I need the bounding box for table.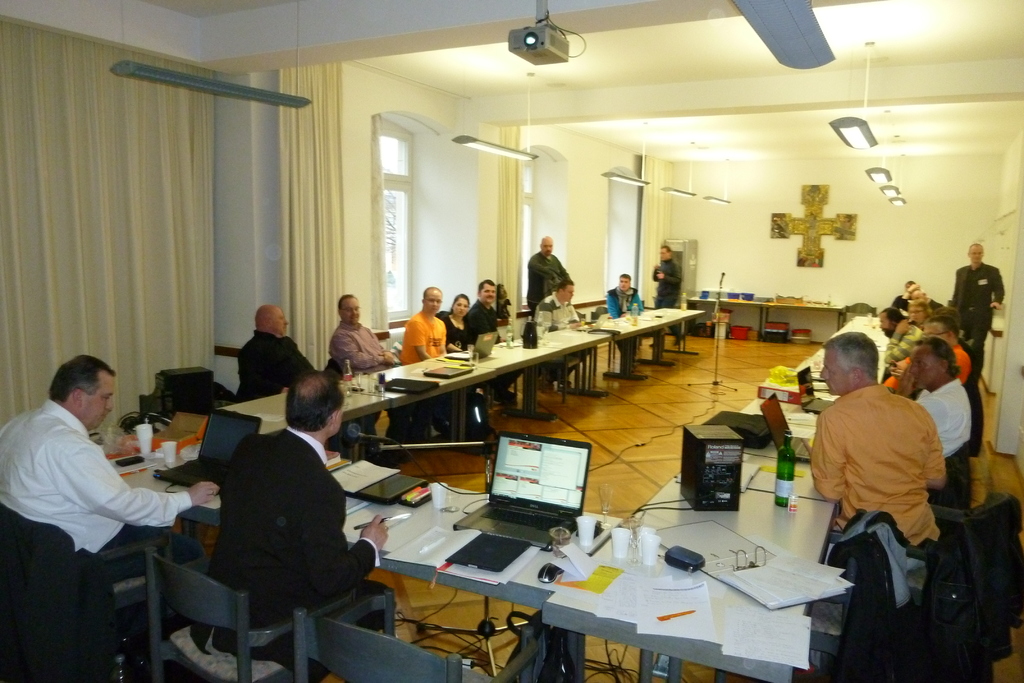
Here it is: bbox(502, 321, 614, 393).
